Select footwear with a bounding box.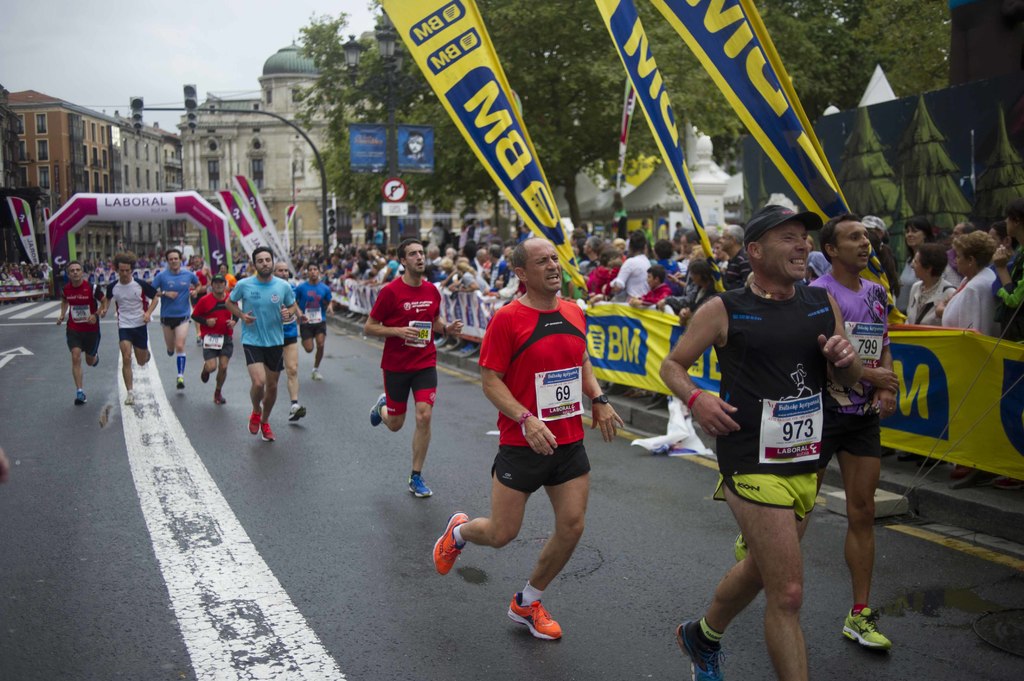
[369,396,388,429].
